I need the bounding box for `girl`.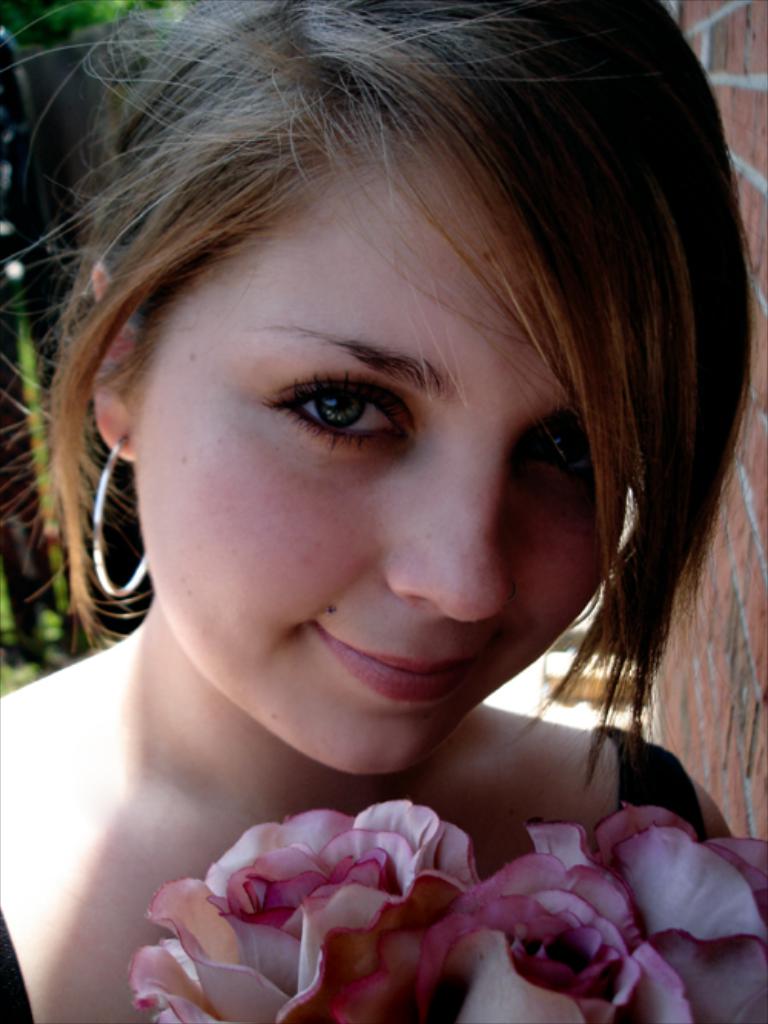
Here it is: (0,5,766,1022).
